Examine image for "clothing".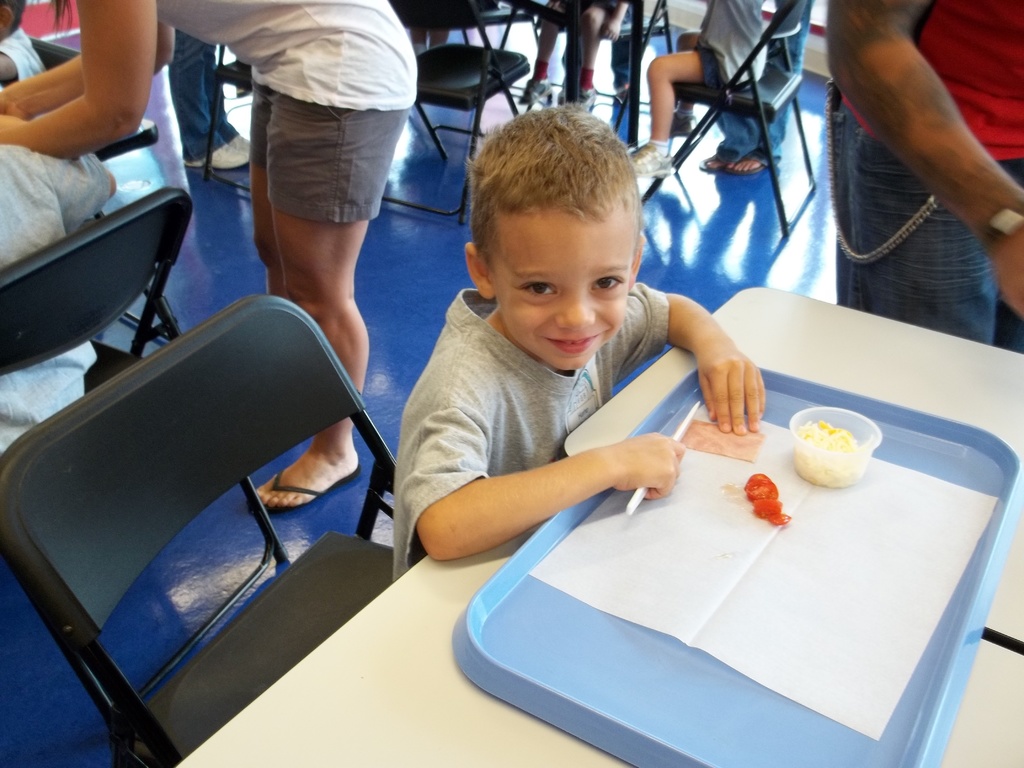
Examination result: <box>714,0,812,163</box>.
